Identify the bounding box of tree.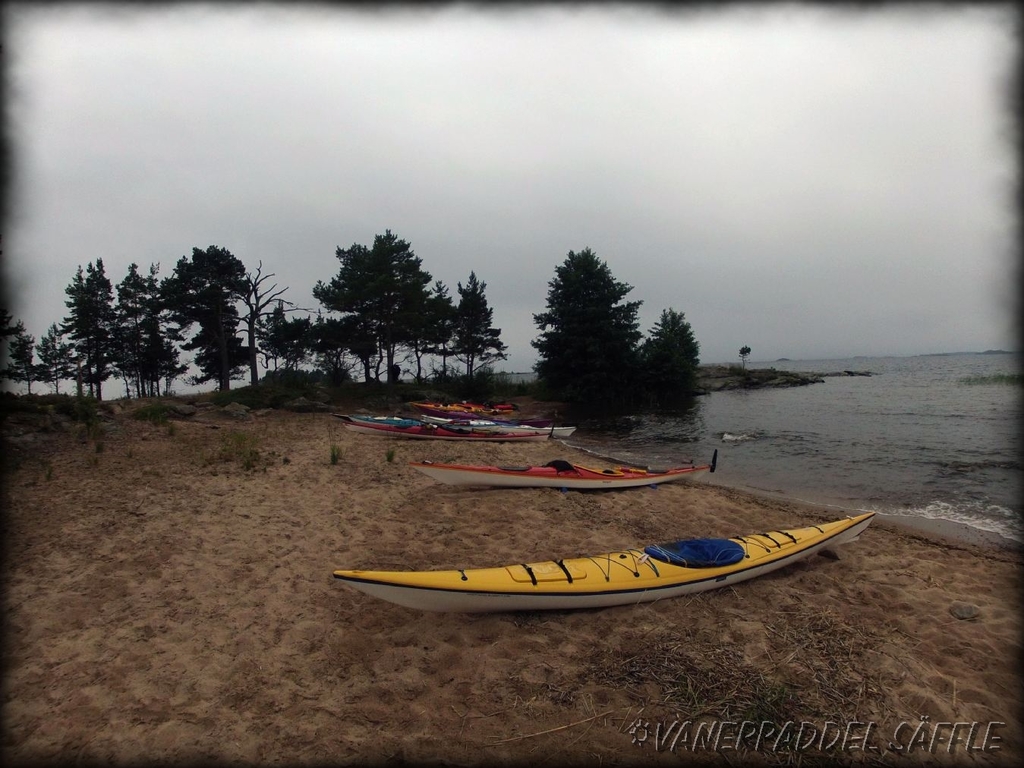
box=[77, 252, 115, 408].
